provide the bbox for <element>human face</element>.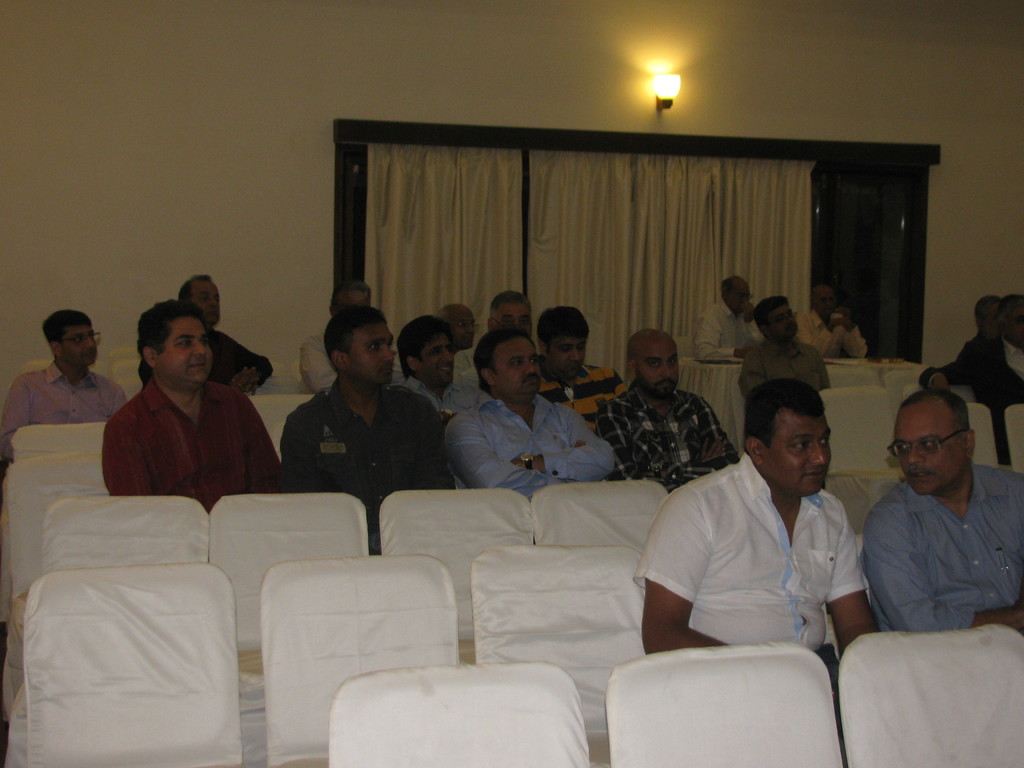
region(188, 276, 219, 319).
